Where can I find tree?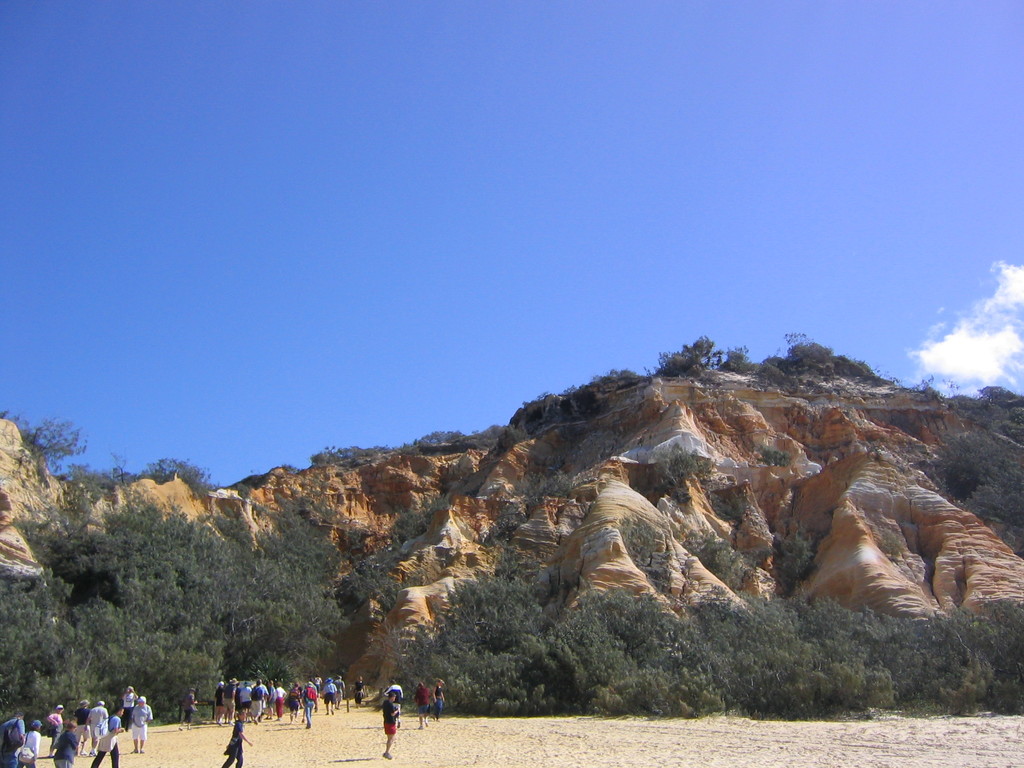
You can find it at pyautogui.locateOnScreen(509, 335, 895, 424).
